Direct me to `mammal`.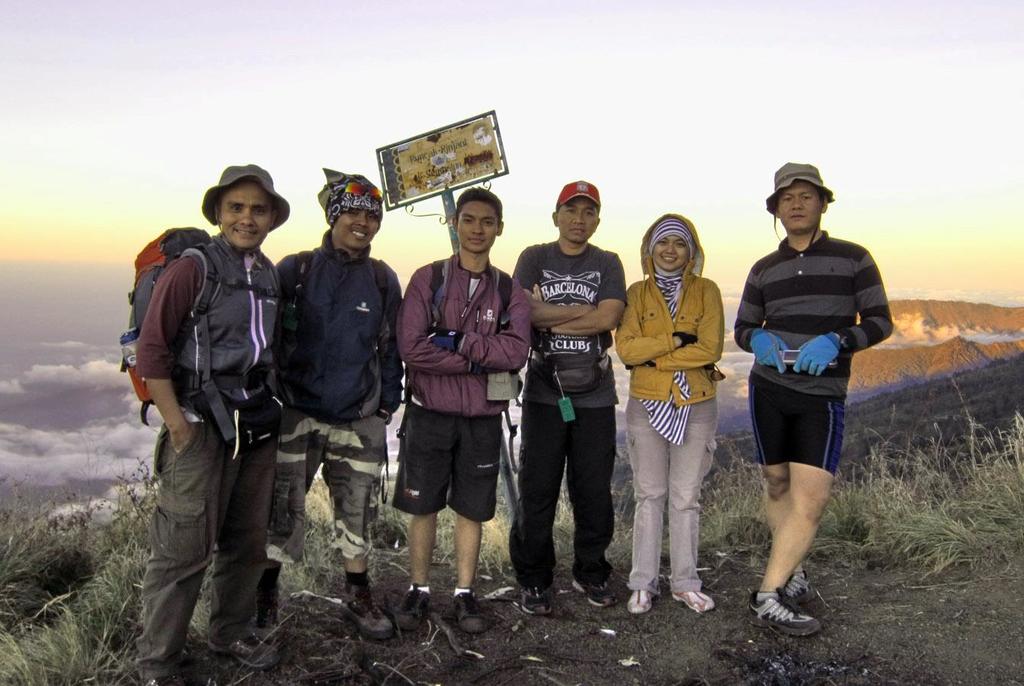
Direction: select_region(264, 163, 406, 642).
